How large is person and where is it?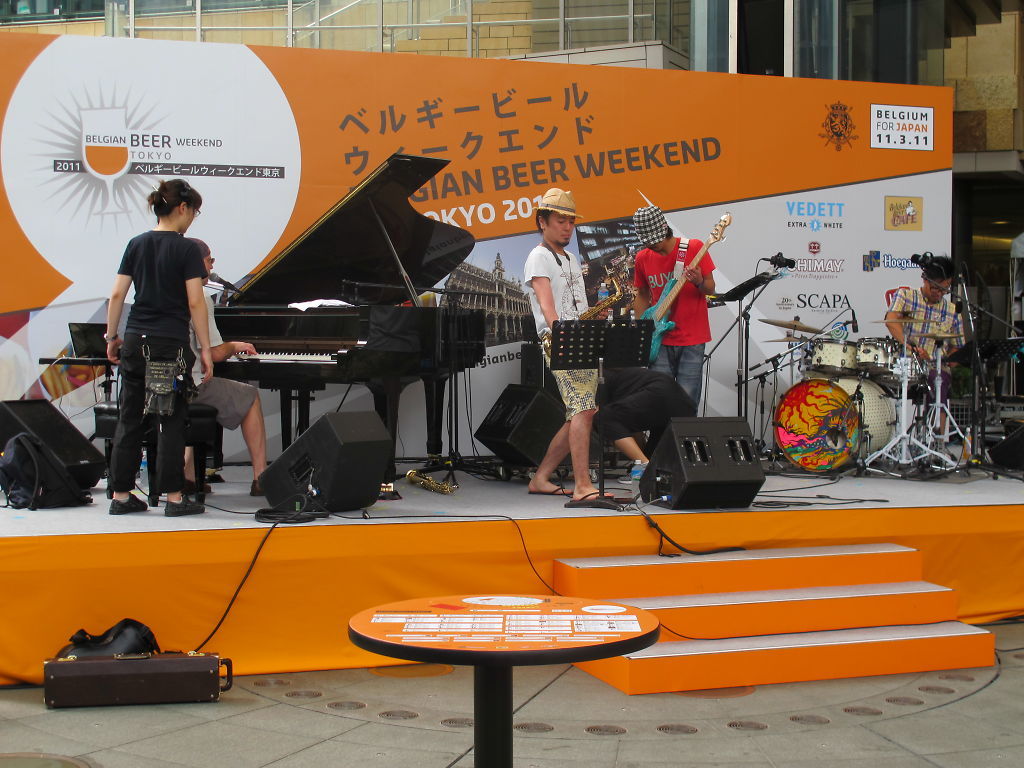
Bounding box: select_region(879, 255, 968, 443).
